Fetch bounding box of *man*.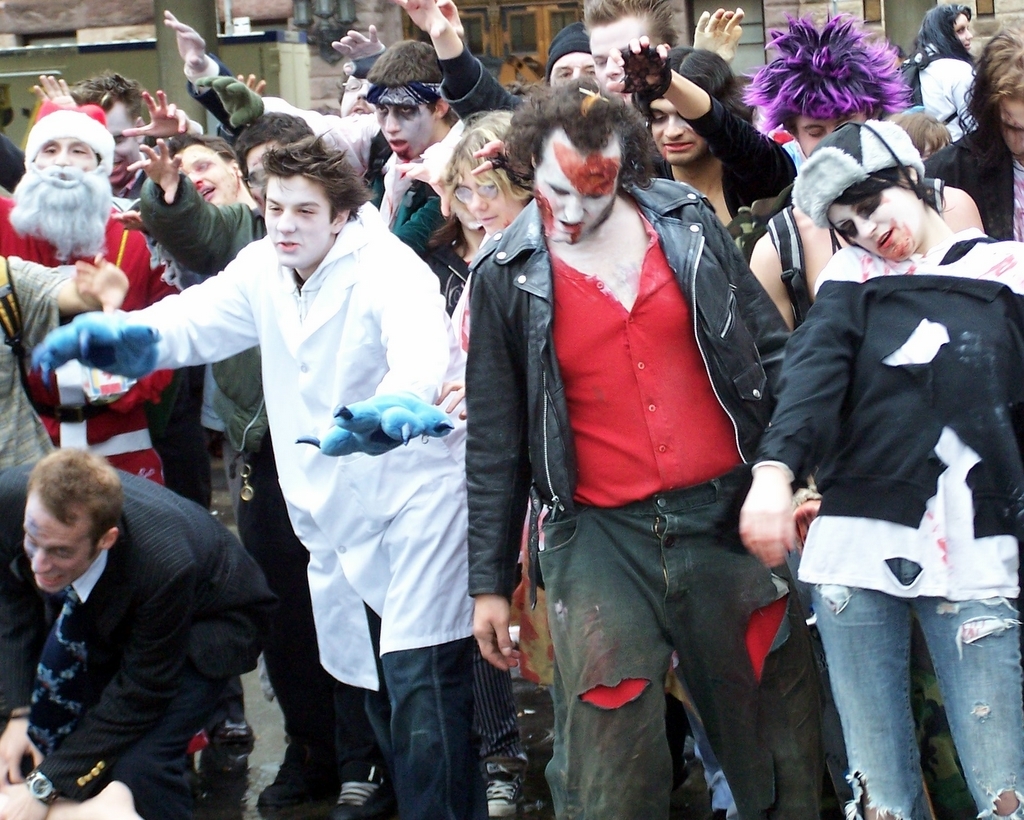
Bbox: <region>1, 429, 282, 817</region>.
